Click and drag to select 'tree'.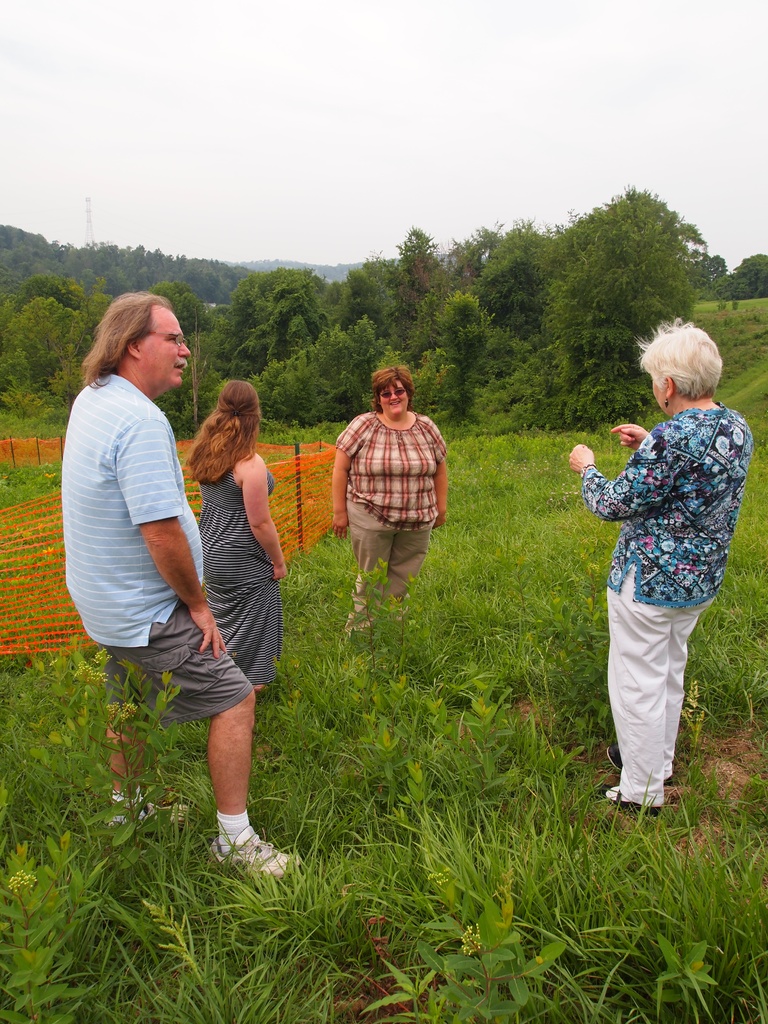
Selection: [412,295,498,420].
